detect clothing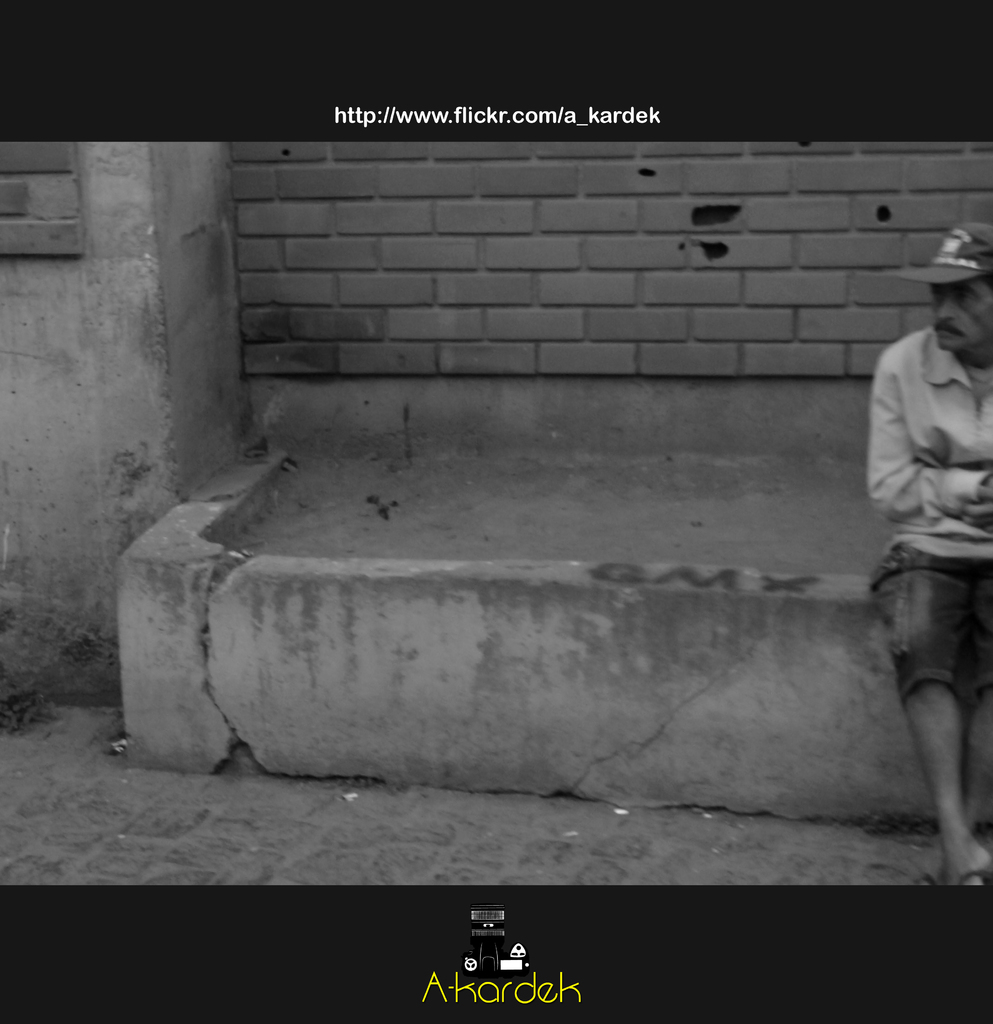
box=[898, 225, 991, 285]
